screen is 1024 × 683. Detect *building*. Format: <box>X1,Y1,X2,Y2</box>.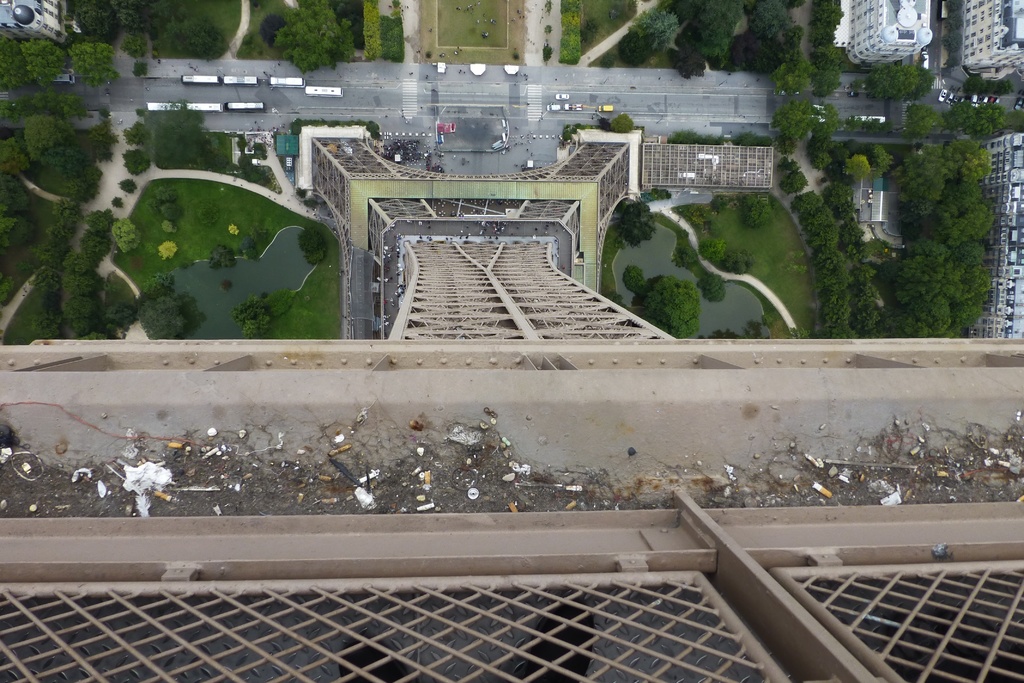
<box>850,1,932,66</box>.
